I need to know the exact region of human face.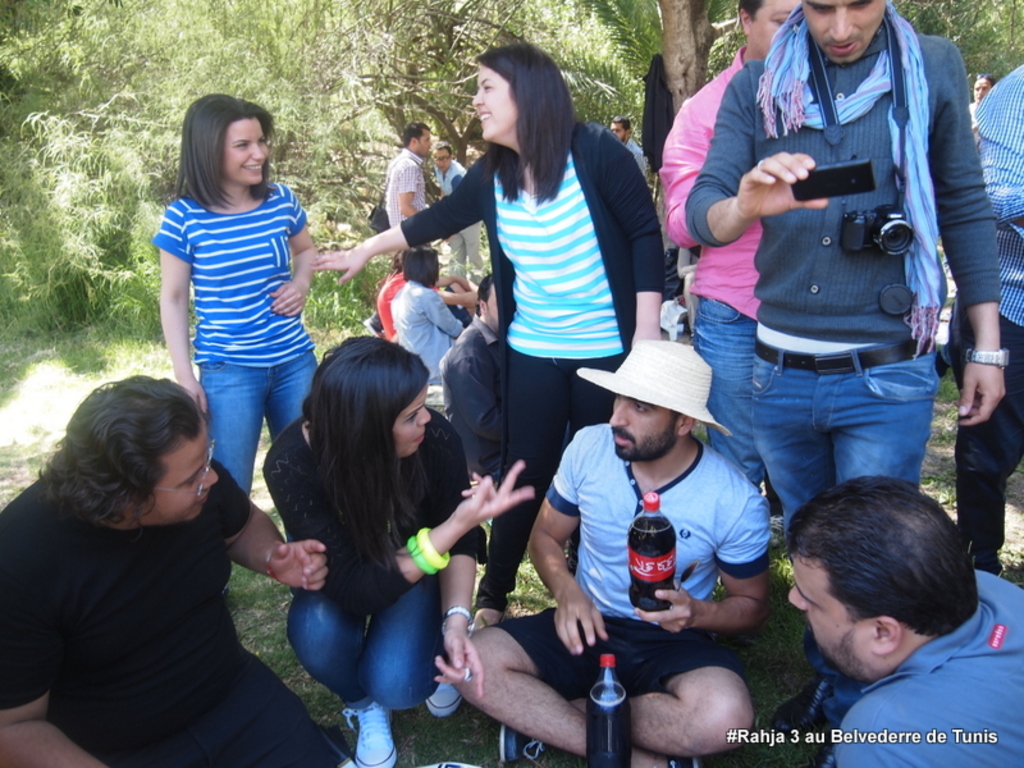
Region: detection(220, 120, 270, 186).
